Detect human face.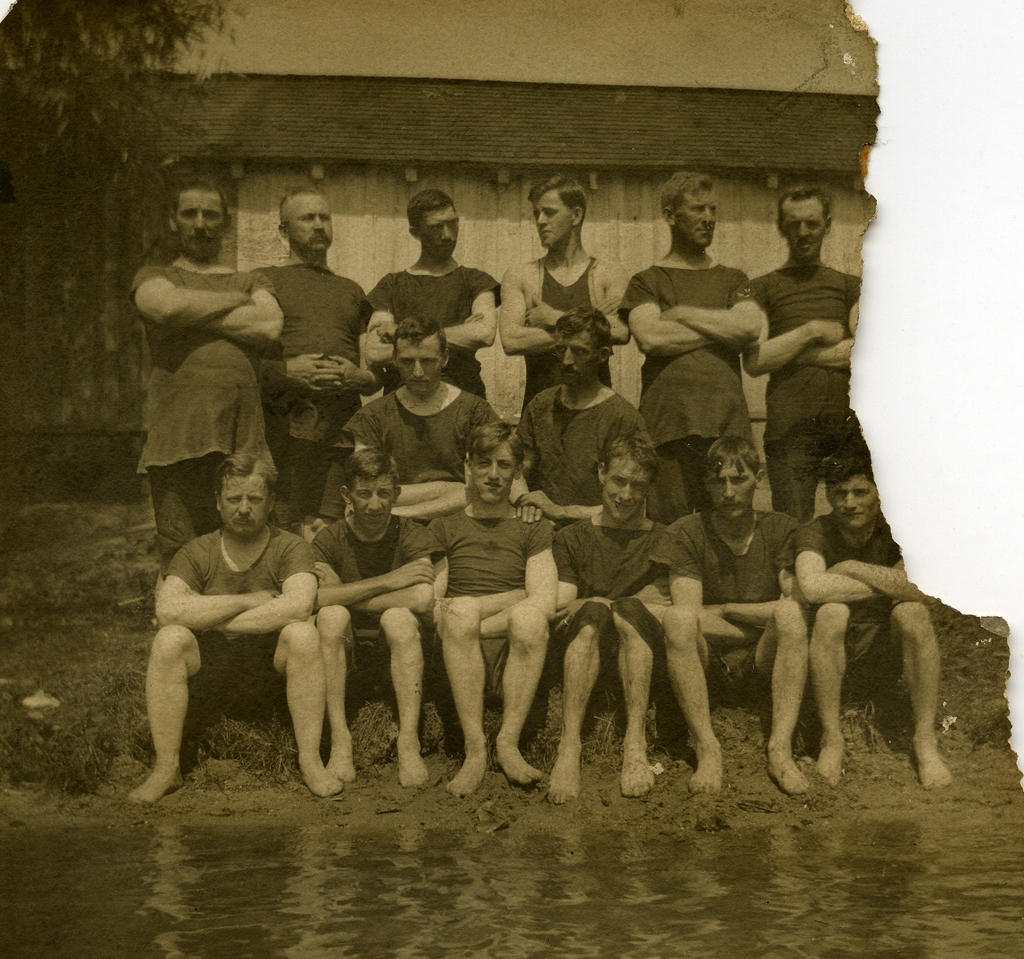
Detected at bbox=(289, 196, 330, 250).
